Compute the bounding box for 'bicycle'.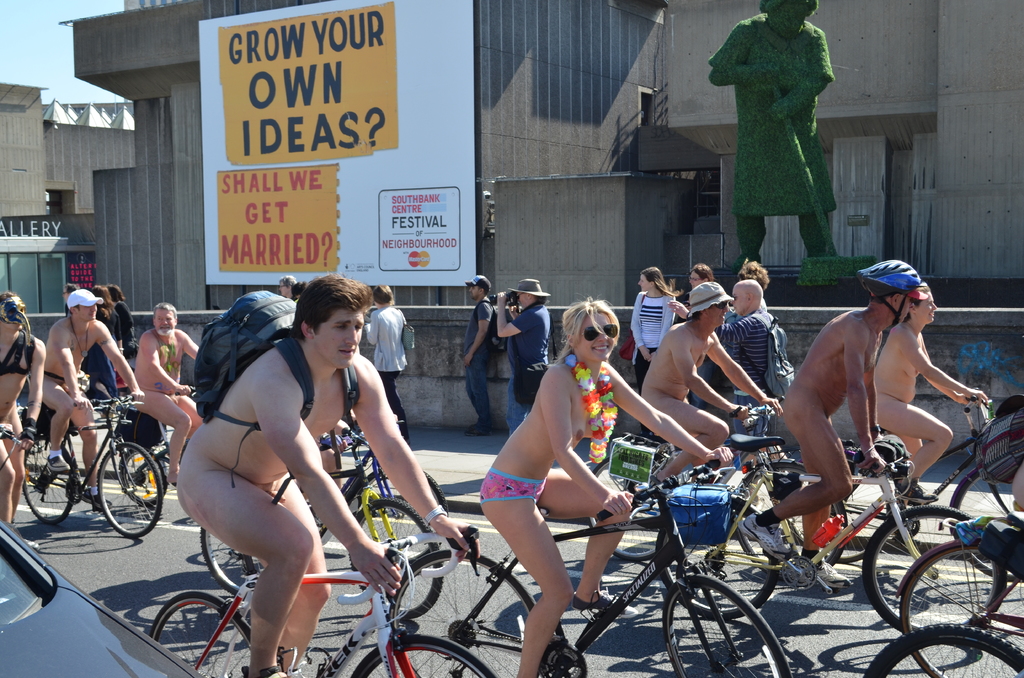
(left=33, top=391, right=161, bottom=533).
